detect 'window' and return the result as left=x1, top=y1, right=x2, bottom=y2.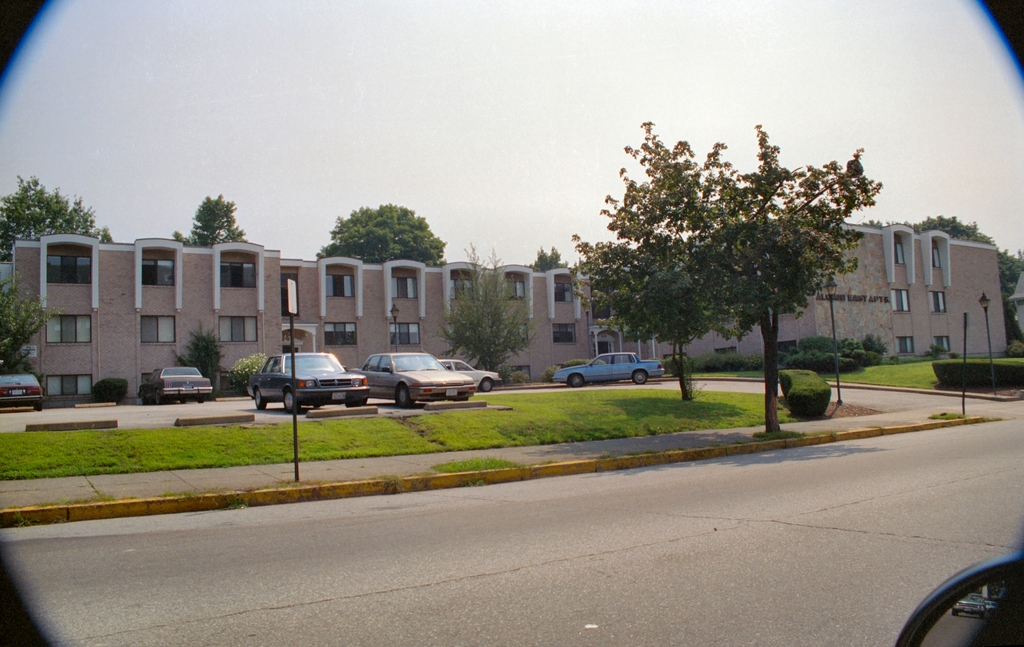
left=44, top=254, right=90, bottom=286.
